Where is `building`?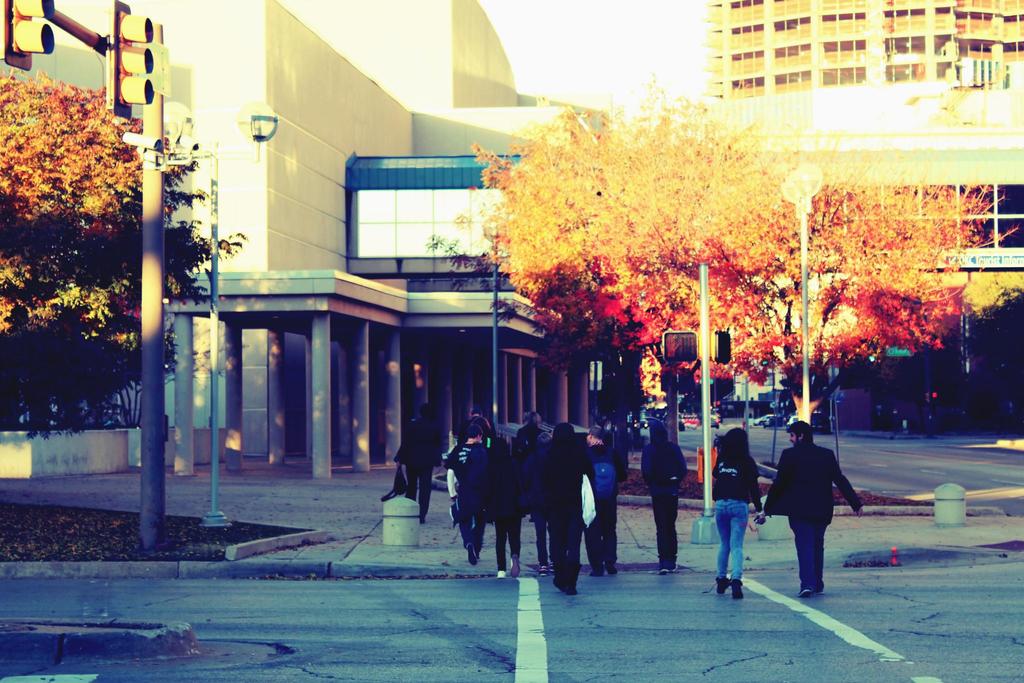
box=[0, 0, 623, 502].
